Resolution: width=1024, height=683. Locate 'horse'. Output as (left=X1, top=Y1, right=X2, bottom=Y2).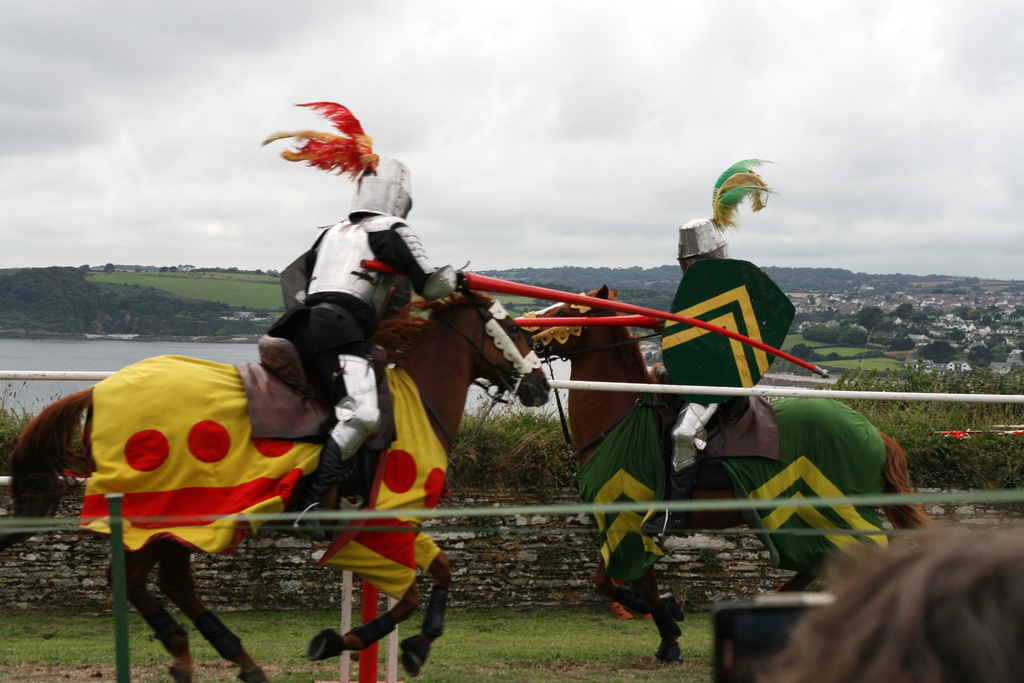
(left=0, top=277, right=552, bottom=682).
